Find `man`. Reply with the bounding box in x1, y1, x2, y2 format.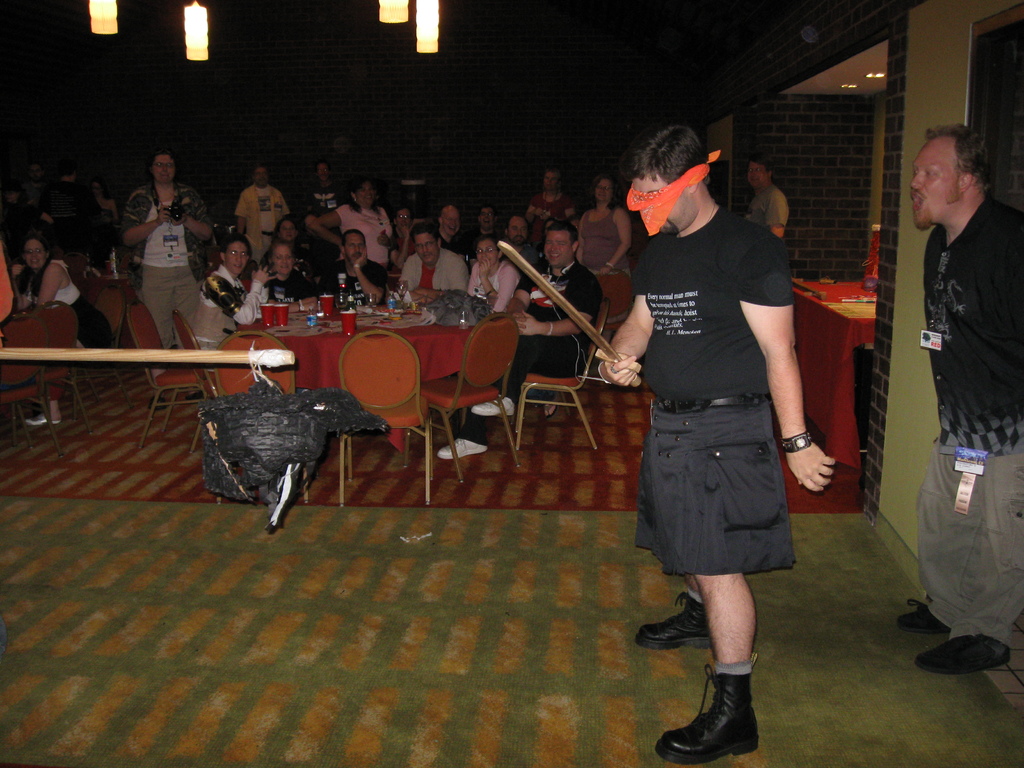
319, 227, 390, 303.
